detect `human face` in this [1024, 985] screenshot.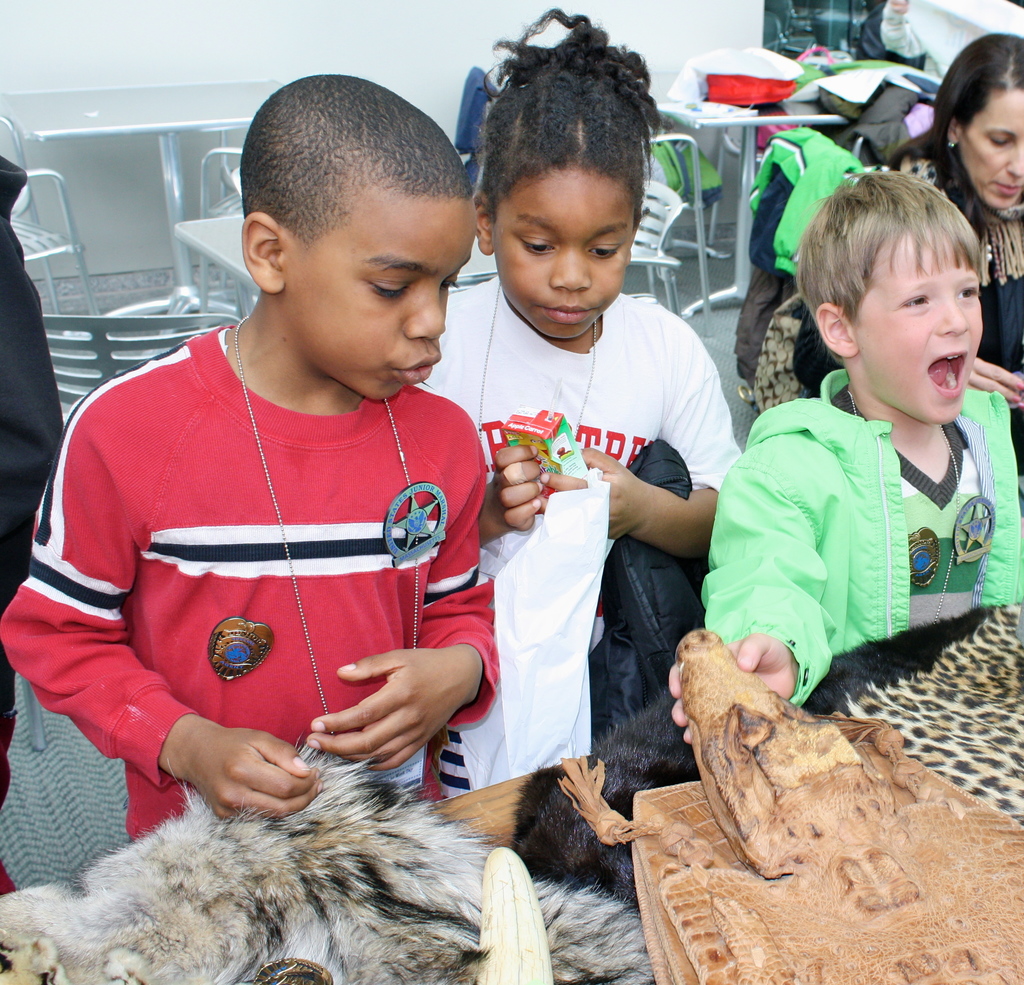
Detection: [x1=861, y1=229, x2=984, y2=426].
